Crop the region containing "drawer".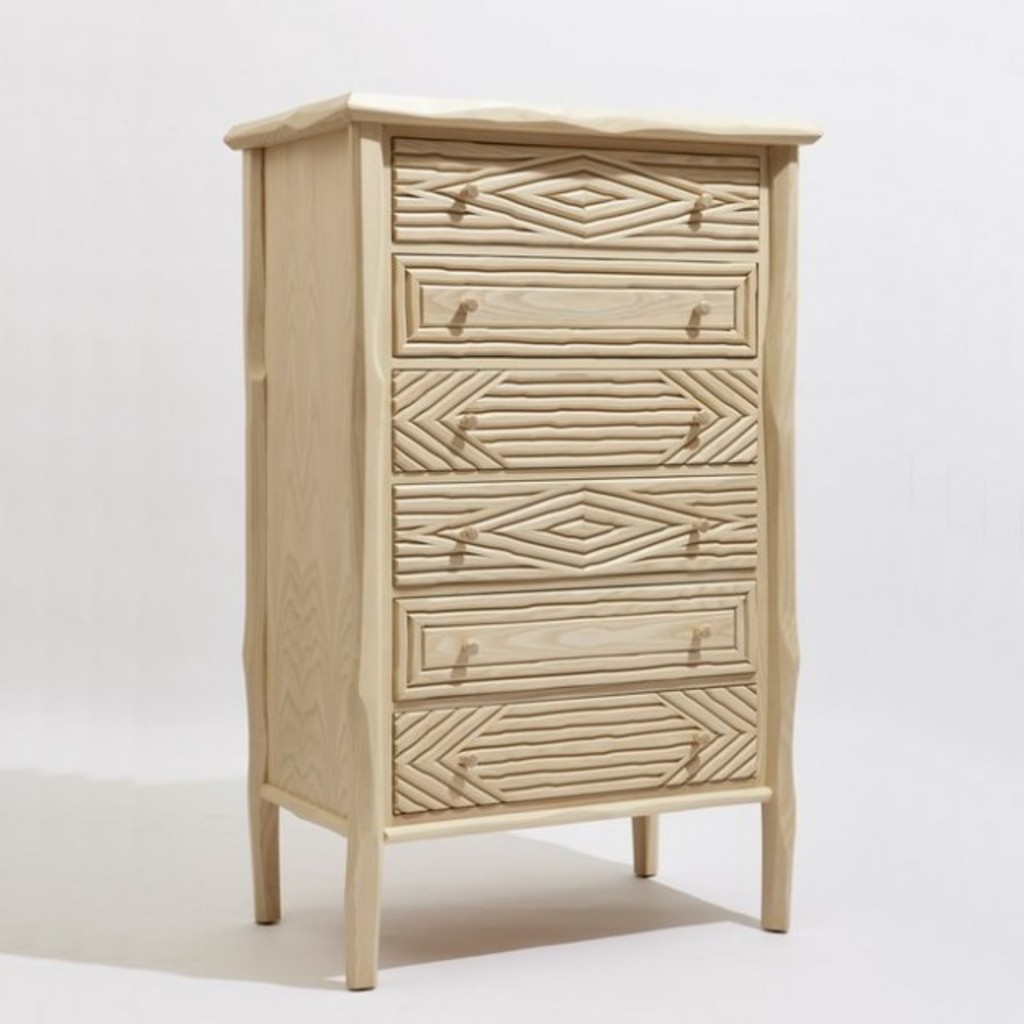
Crop region: box=[406, 265, 745, 341].
